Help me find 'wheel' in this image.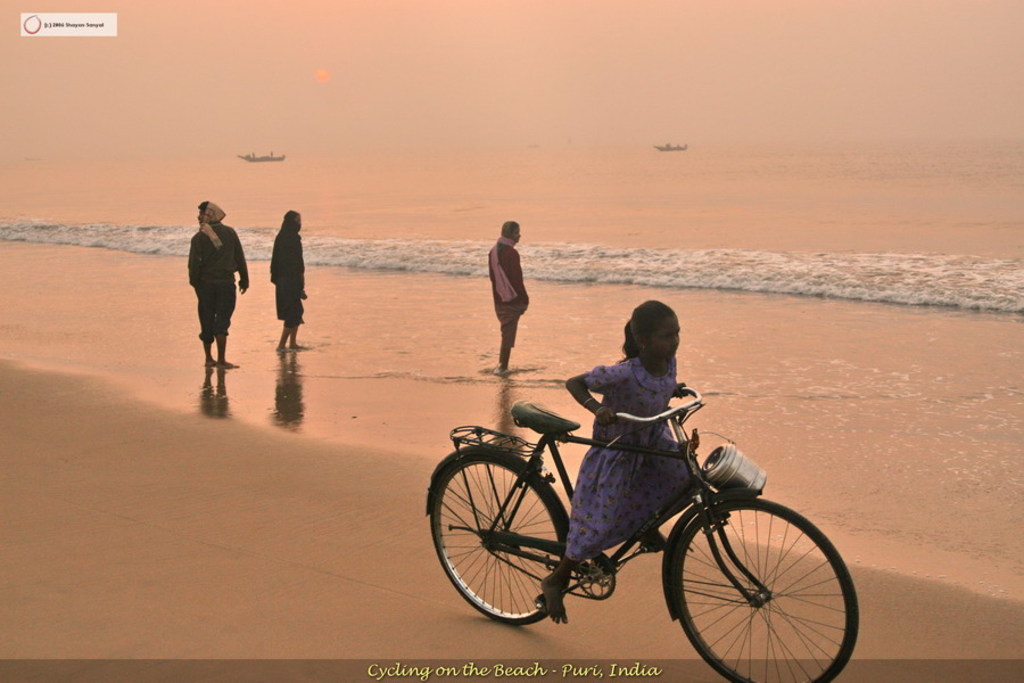
Found it: Rect(451, 445, 578, 627).
